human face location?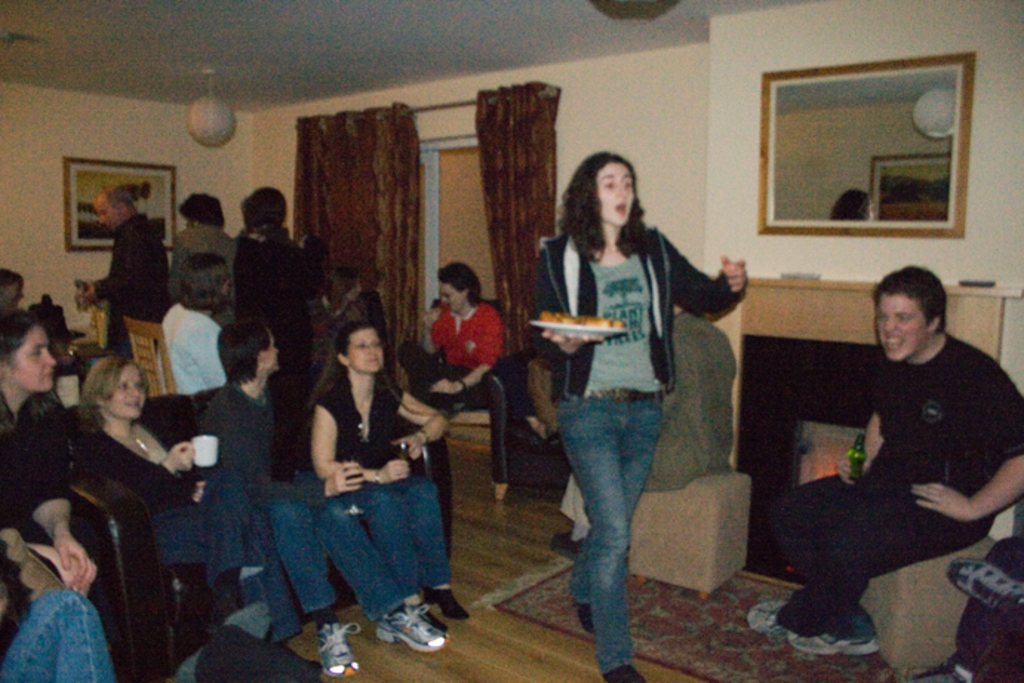
BBox(258, 332, 280, 373)
